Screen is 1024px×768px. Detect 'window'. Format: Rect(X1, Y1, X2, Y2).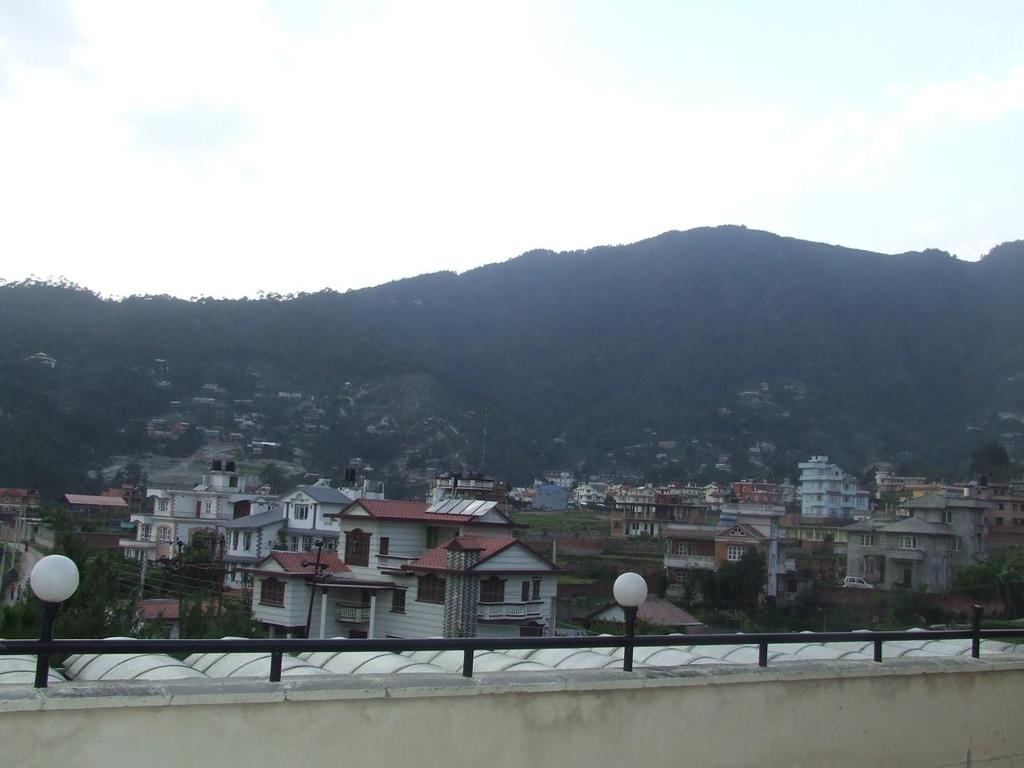
Rect(391, 591, 405, 618).
